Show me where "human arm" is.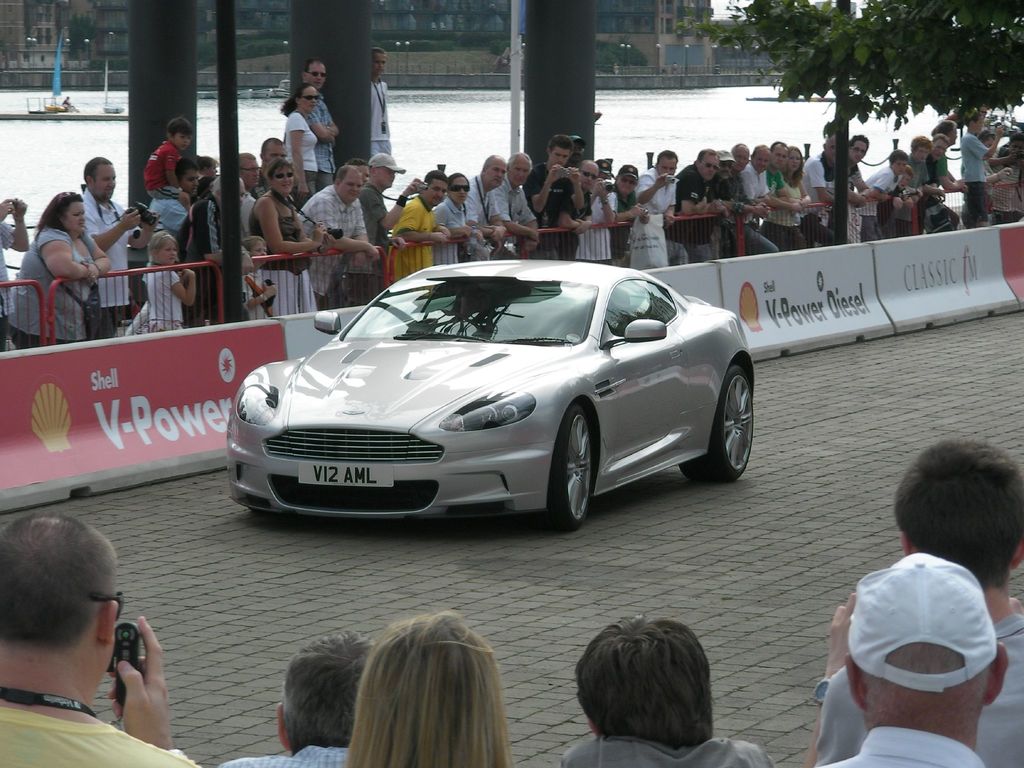
"human arm" is at [40, 234, 90, 281].
